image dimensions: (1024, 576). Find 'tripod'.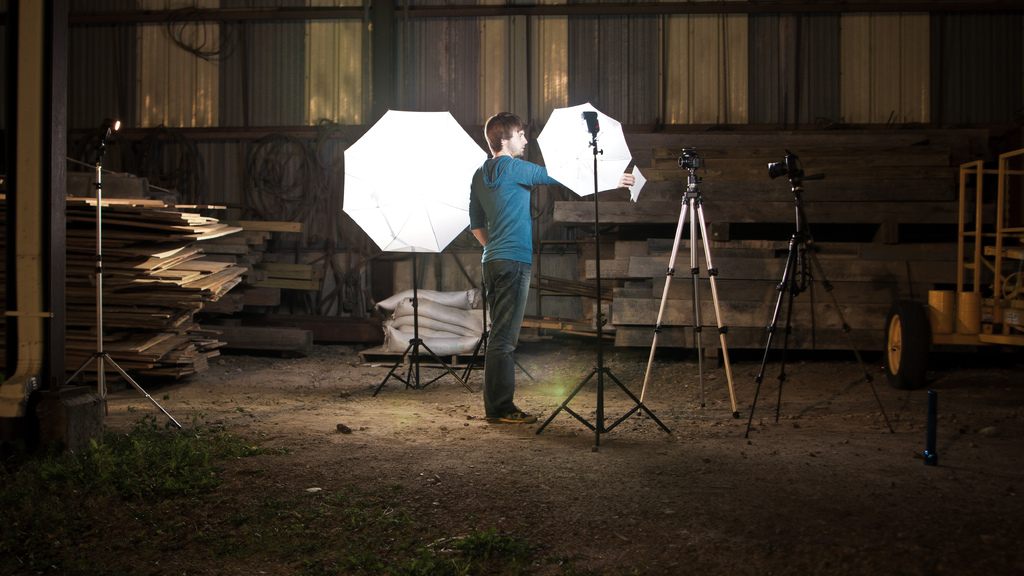
745 180 896 442.
